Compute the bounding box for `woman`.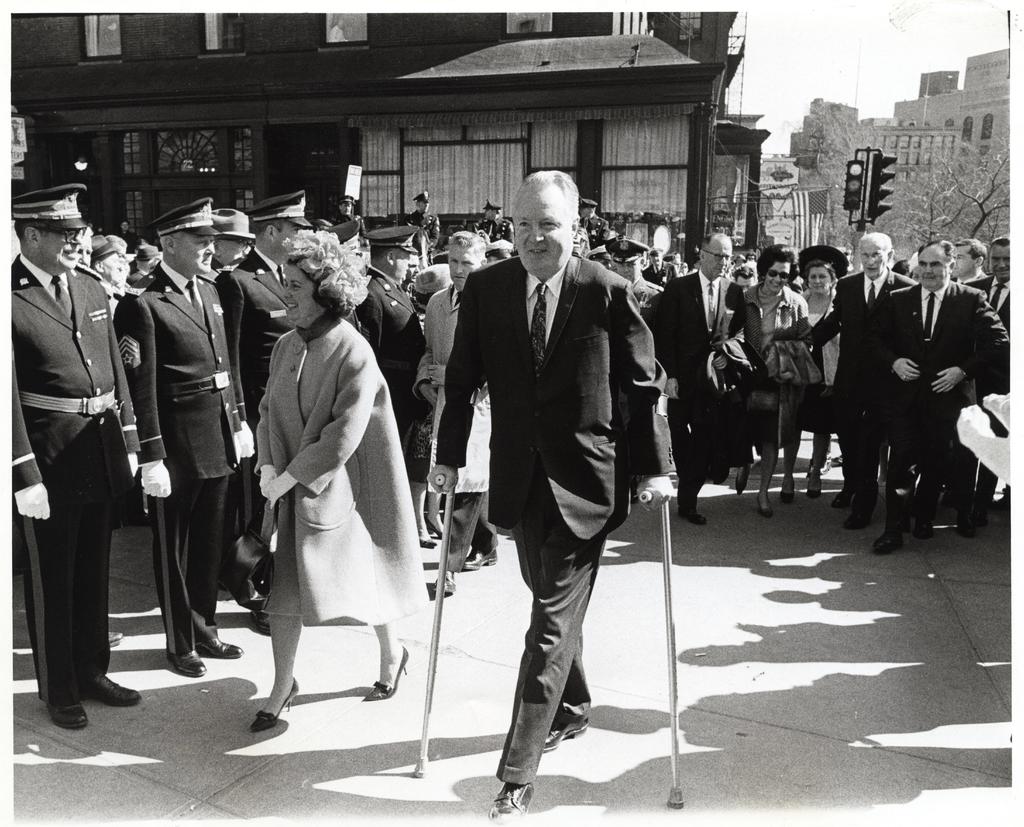
crop(780, 246, 855, 505).
